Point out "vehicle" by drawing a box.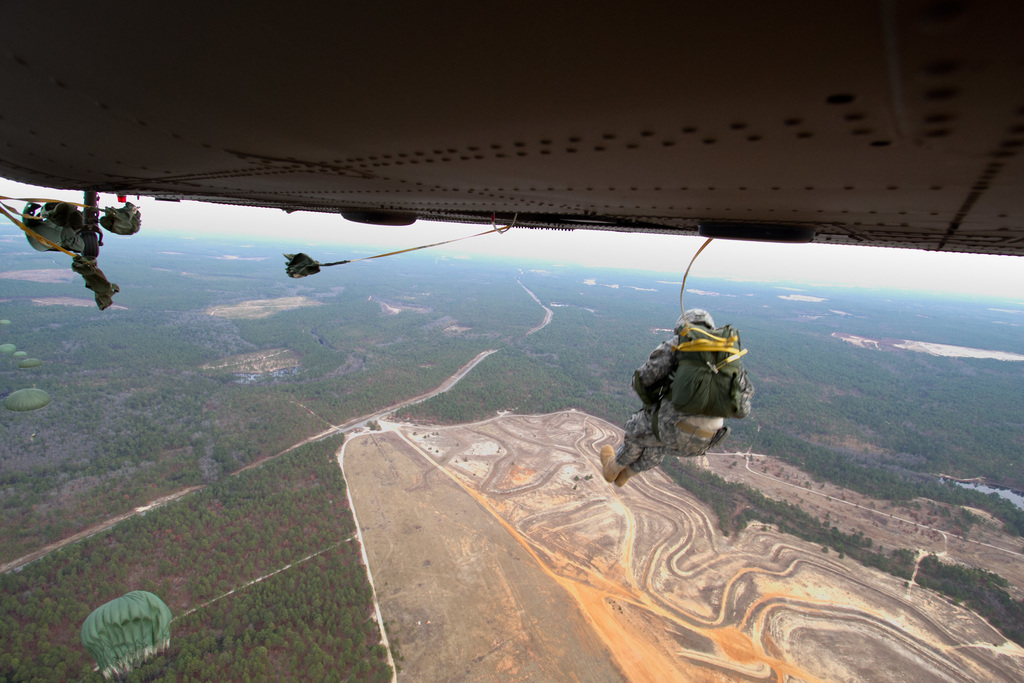
box(0, 0, 1023, 261).
